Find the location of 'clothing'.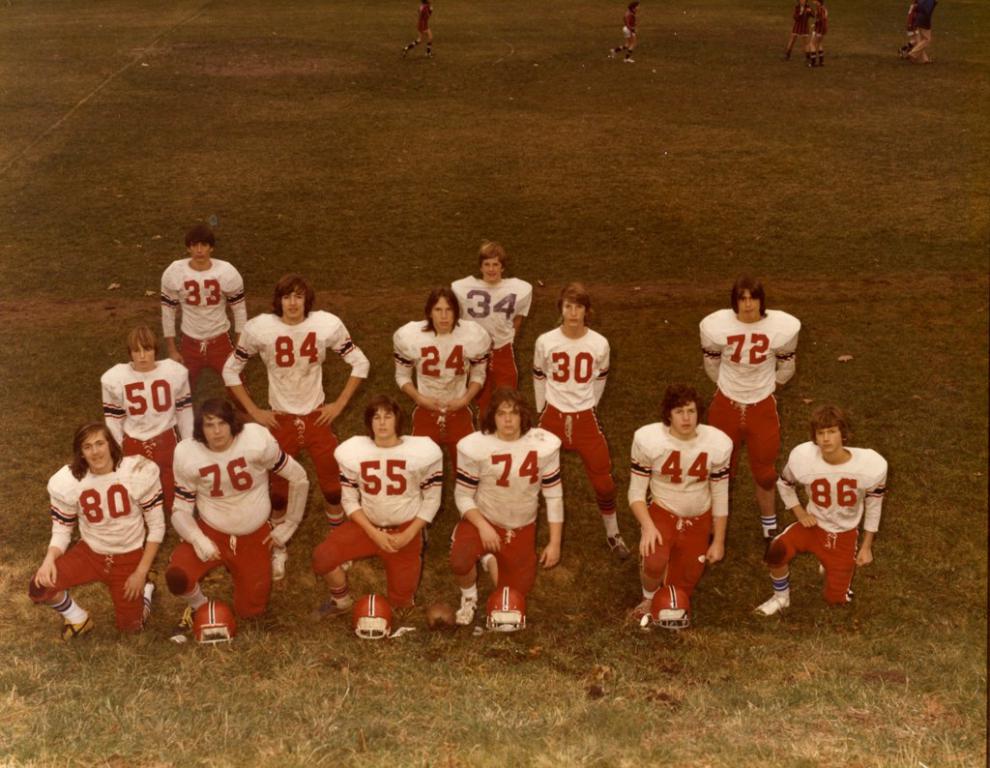
Location: <bbox>168, 439, 298, 616</bbox>.
